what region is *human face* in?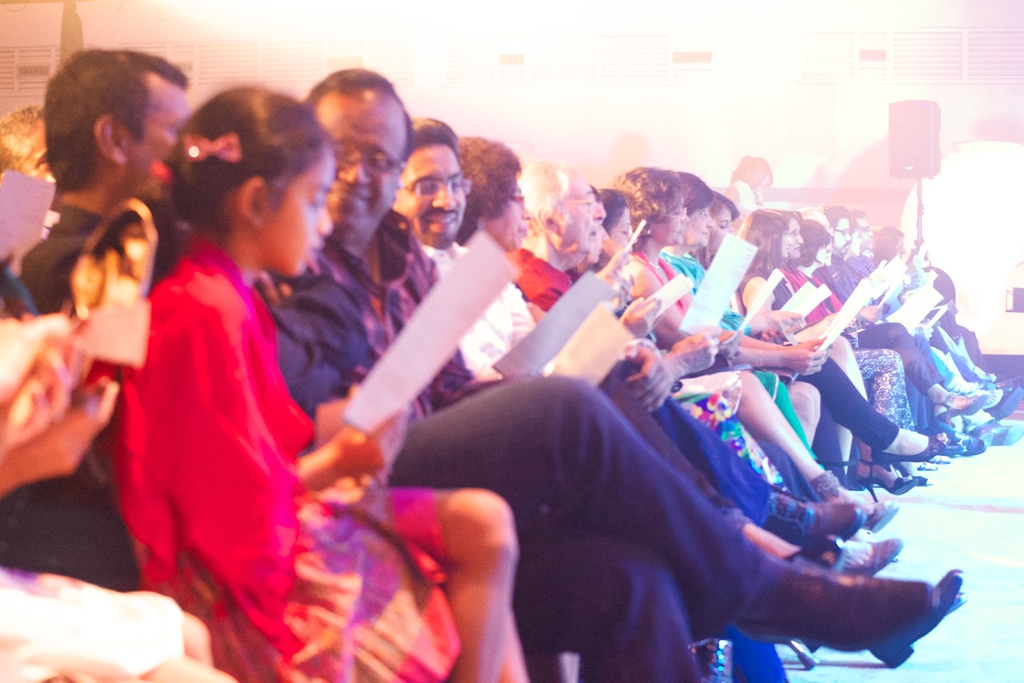
(x1=555, y1=172, x2=606, y2=258).
